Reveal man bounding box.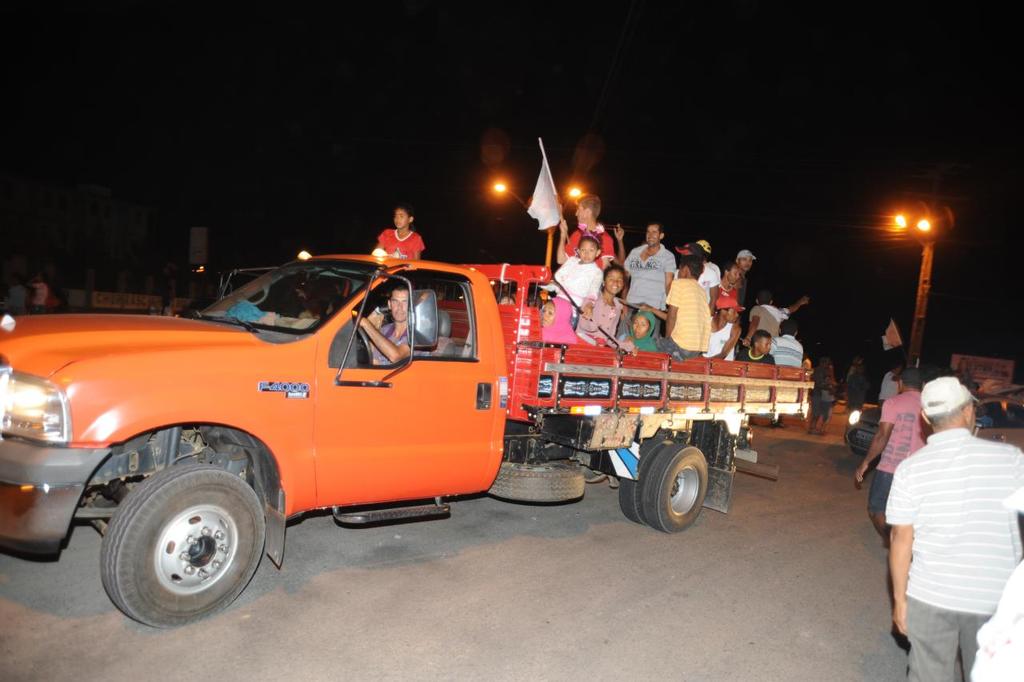
Revealed: 867:366:1022:679.
